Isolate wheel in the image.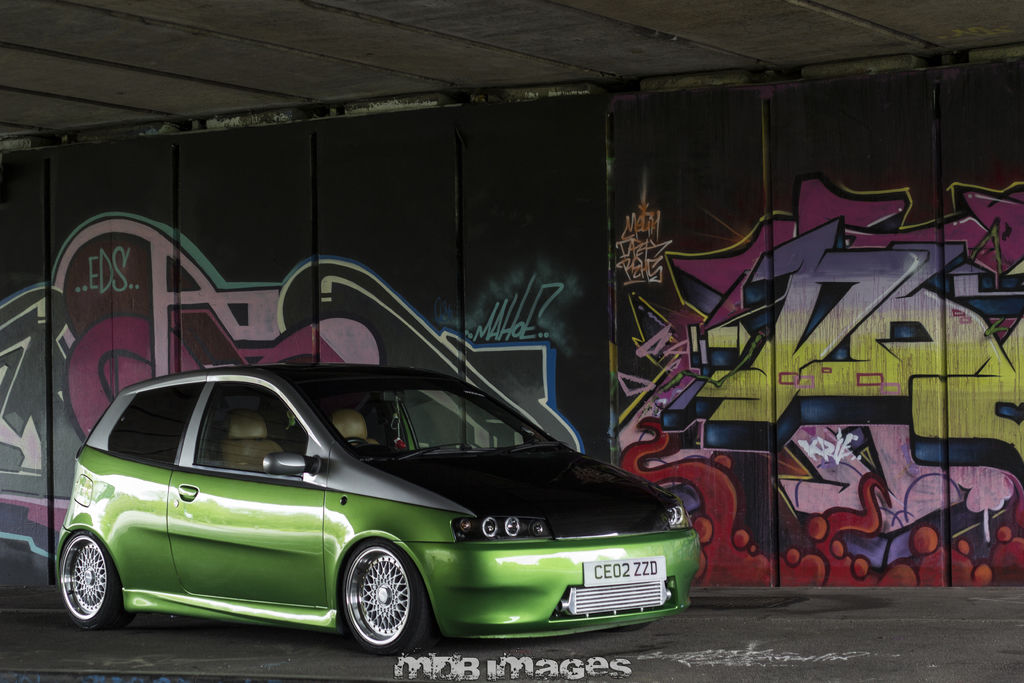
Isolated region: region(331, 559, 415, 647).
